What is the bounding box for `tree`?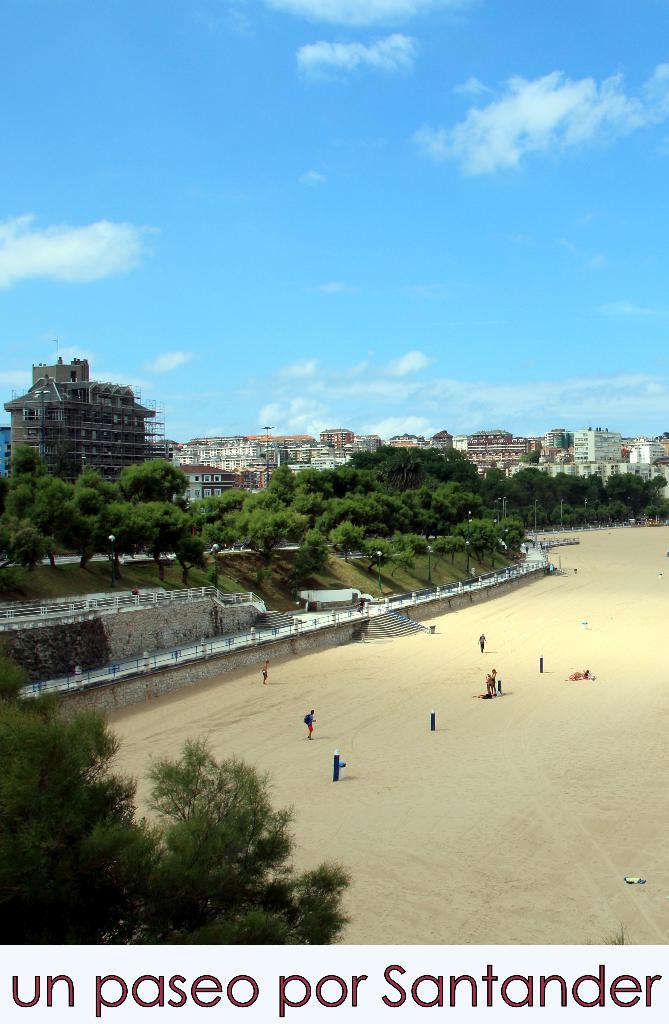
pyautogui.locateOnScreen(421, 445, 472, 487).
